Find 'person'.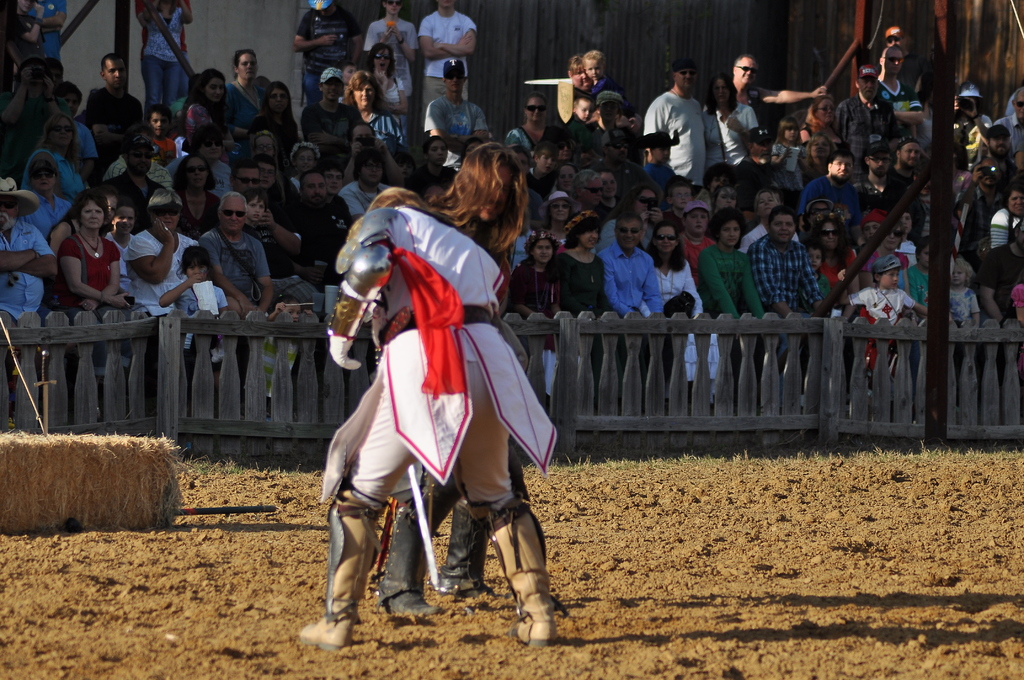
region(284, 166, 347, 274).
